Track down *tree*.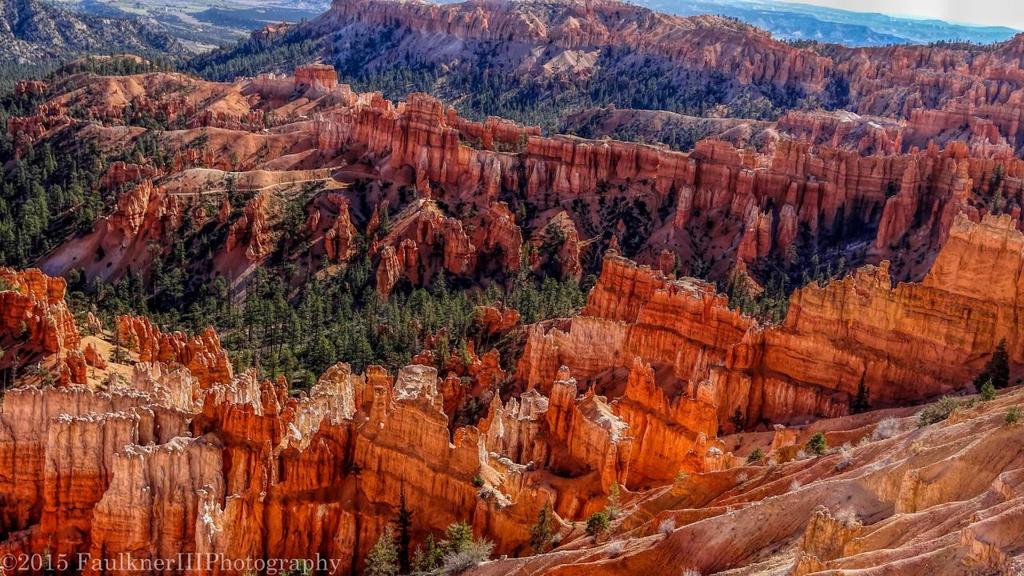
Tracked to detection(972, 337, 1010, 394).
